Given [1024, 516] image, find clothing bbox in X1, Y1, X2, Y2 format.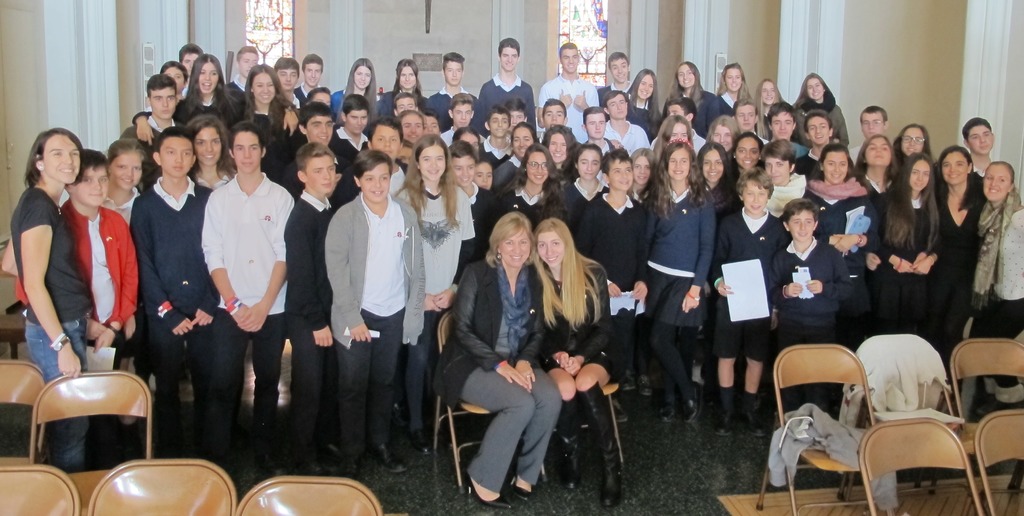
718, 388, 735, 430.
